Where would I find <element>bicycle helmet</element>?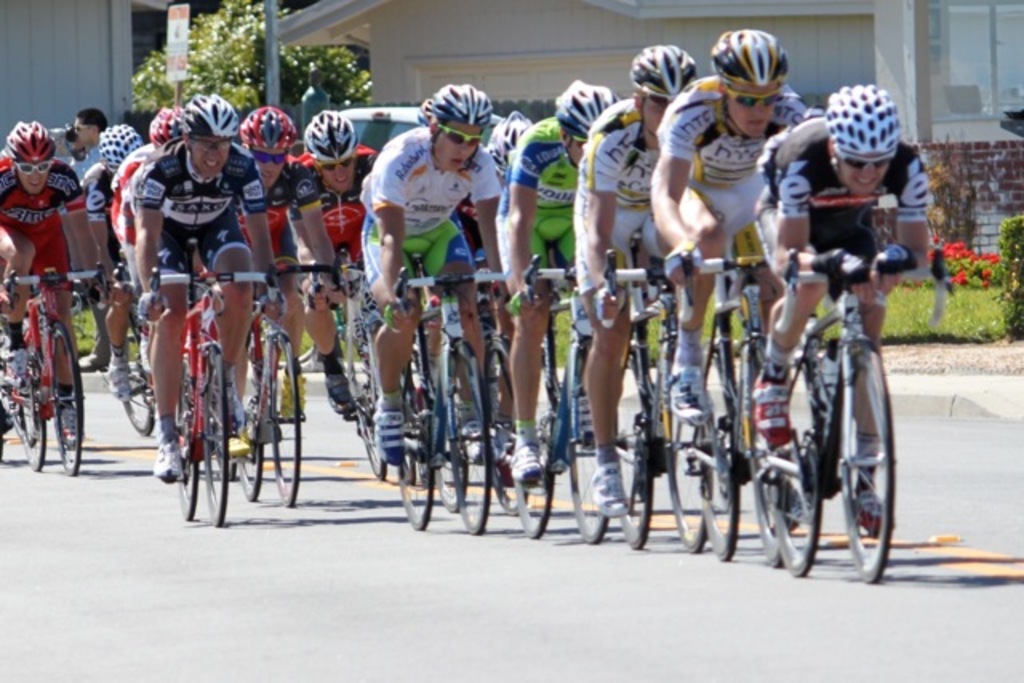
At select_region(94, 128, 141, 178).
